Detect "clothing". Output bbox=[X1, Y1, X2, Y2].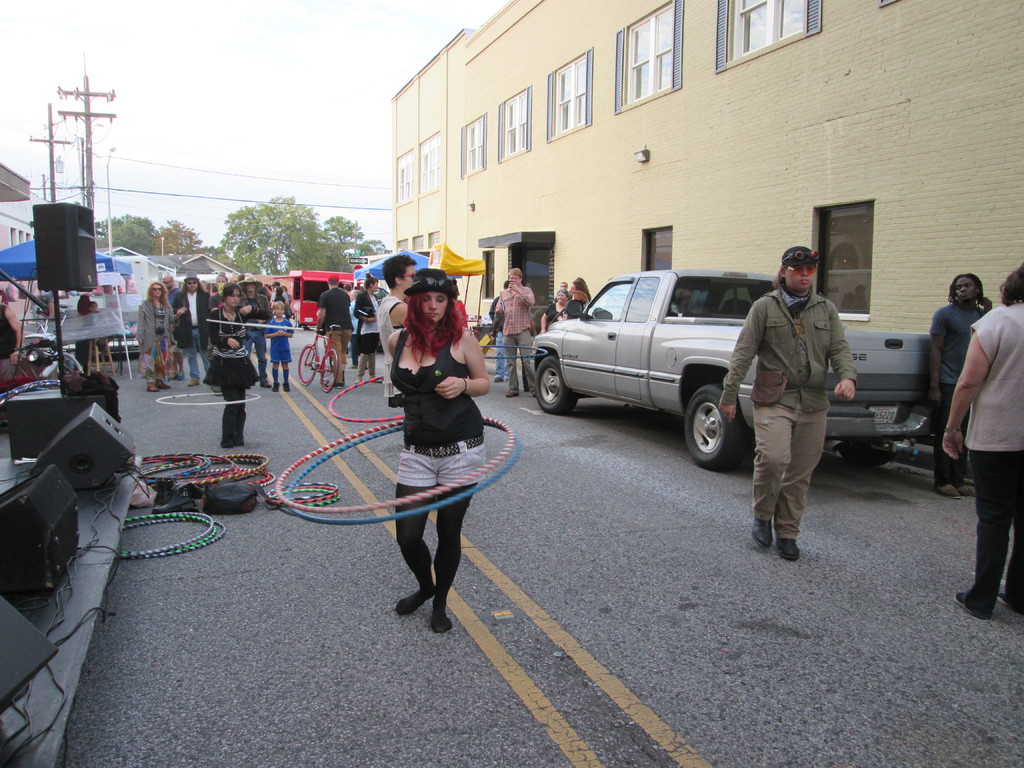
bbox=[165, 289, 182, 352].
